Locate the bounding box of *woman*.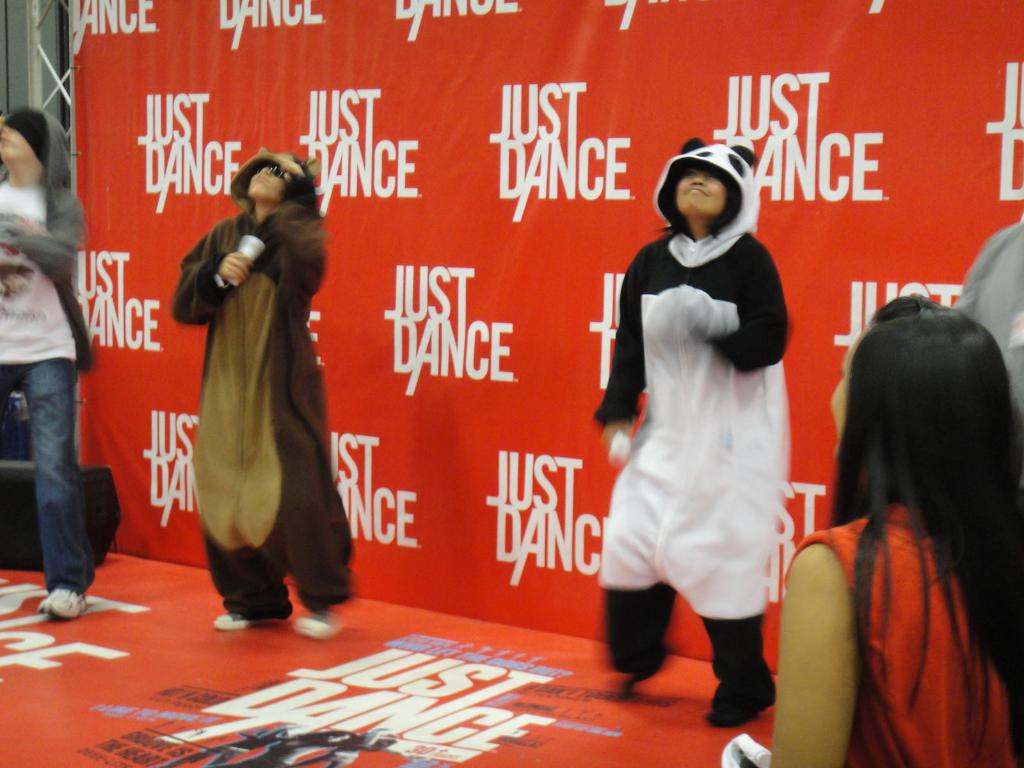
Bounding box: box(589, 139, 794, 732).
